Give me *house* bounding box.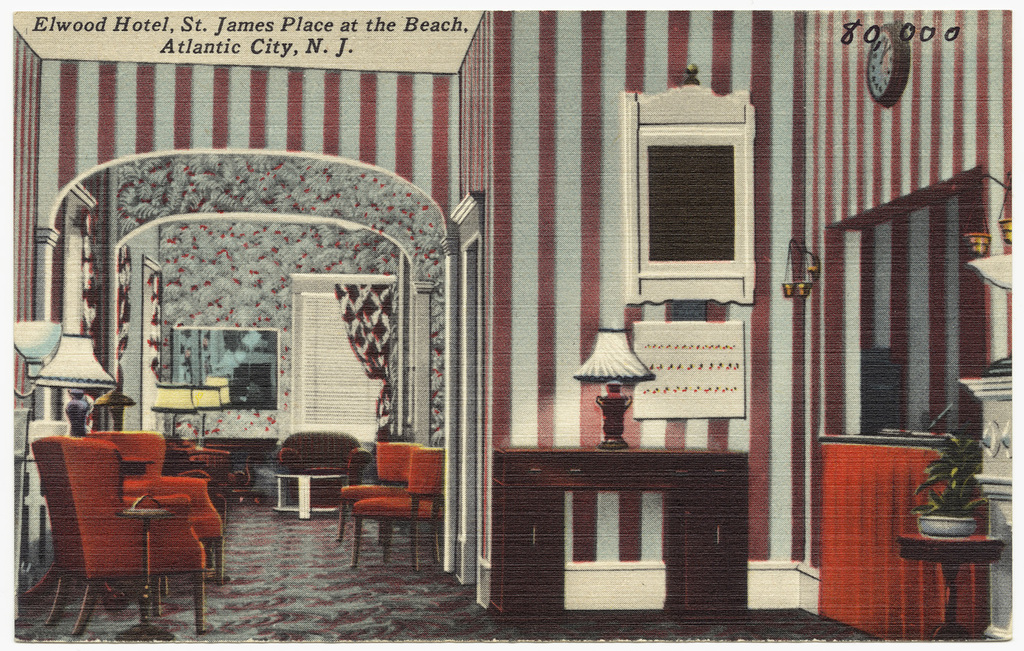
pyautogui.locateOnScreen(20, 3, 1023, 628).
